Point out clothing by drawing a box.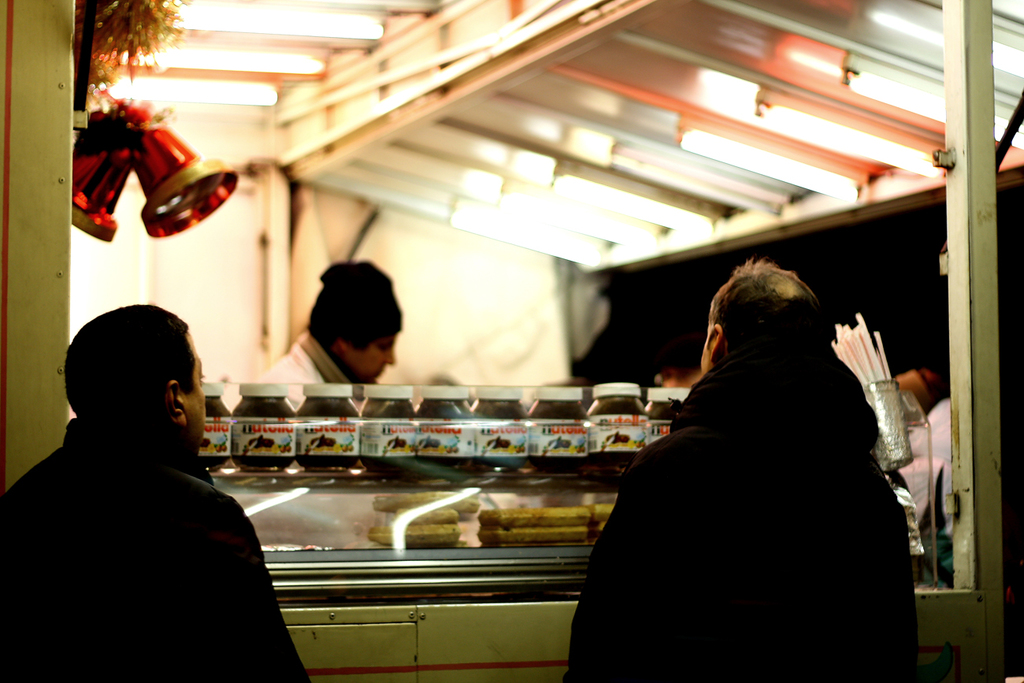
Rect(0, 415, 313, 682).
